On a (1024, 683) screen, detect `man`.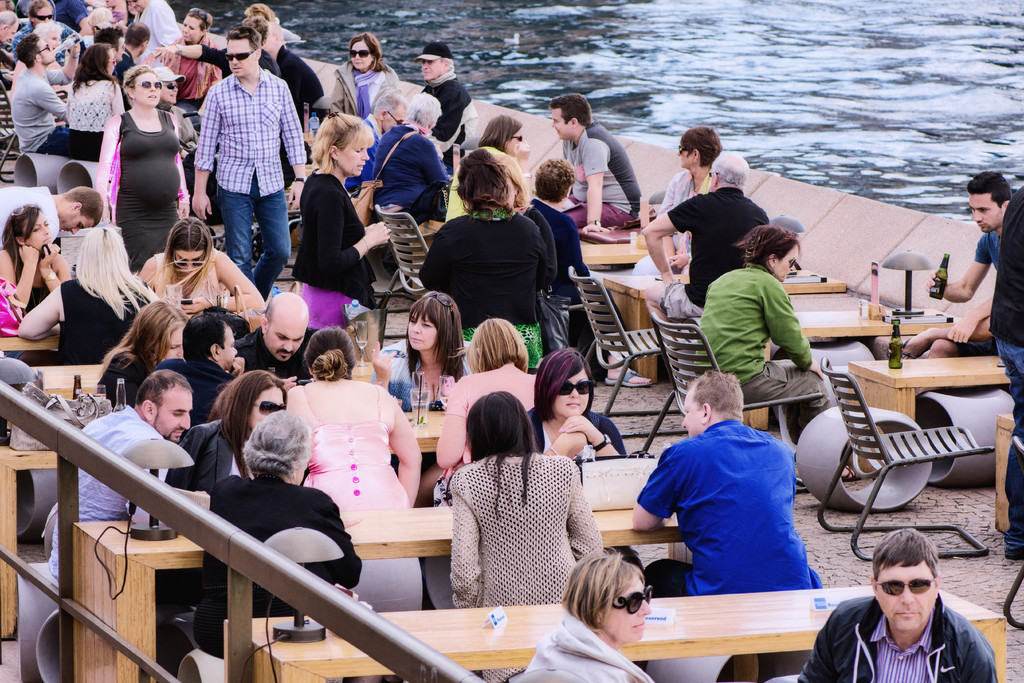
detection(187, 24, 296, 281).
